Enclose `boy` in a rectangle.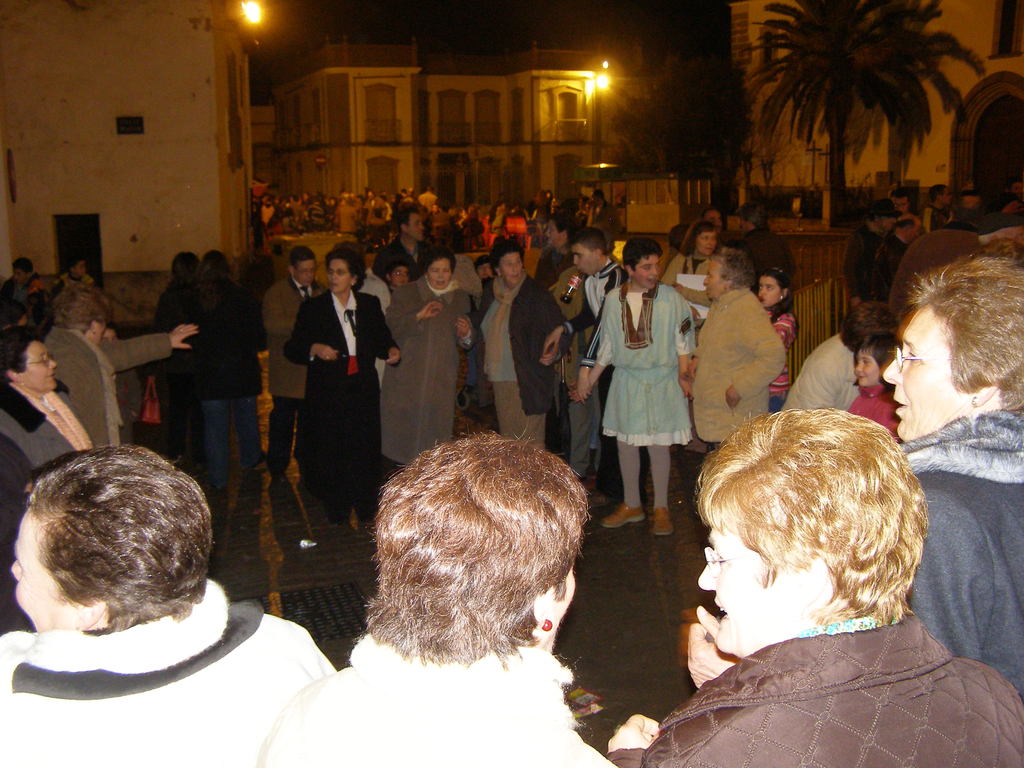
l=475, t=257, r=495, b=280.
